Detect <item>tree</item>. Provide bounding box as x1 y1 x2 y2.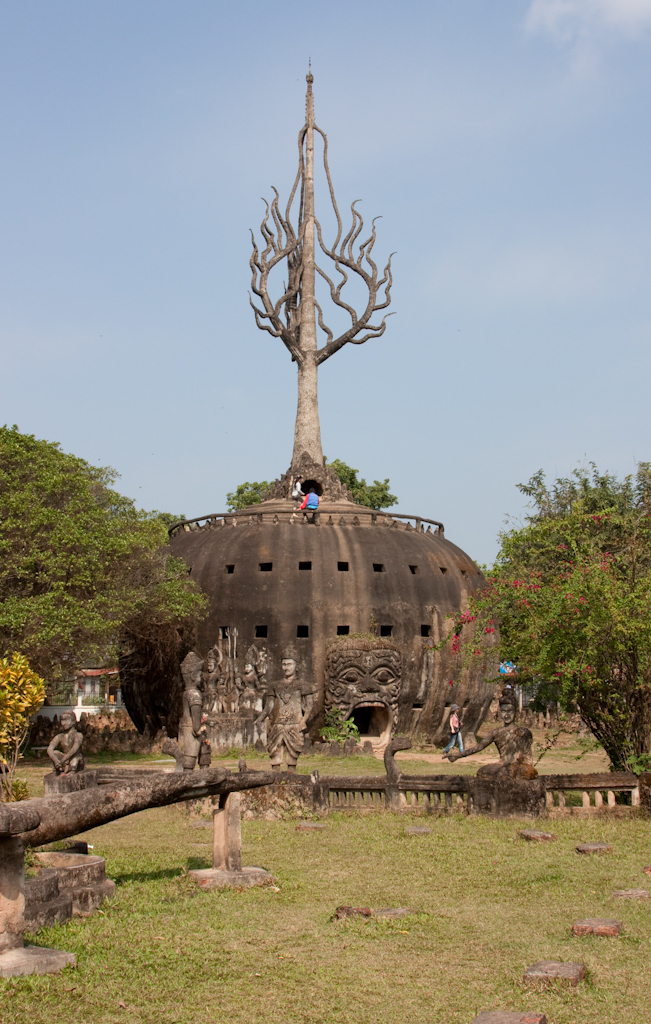
0 423 212 704.
